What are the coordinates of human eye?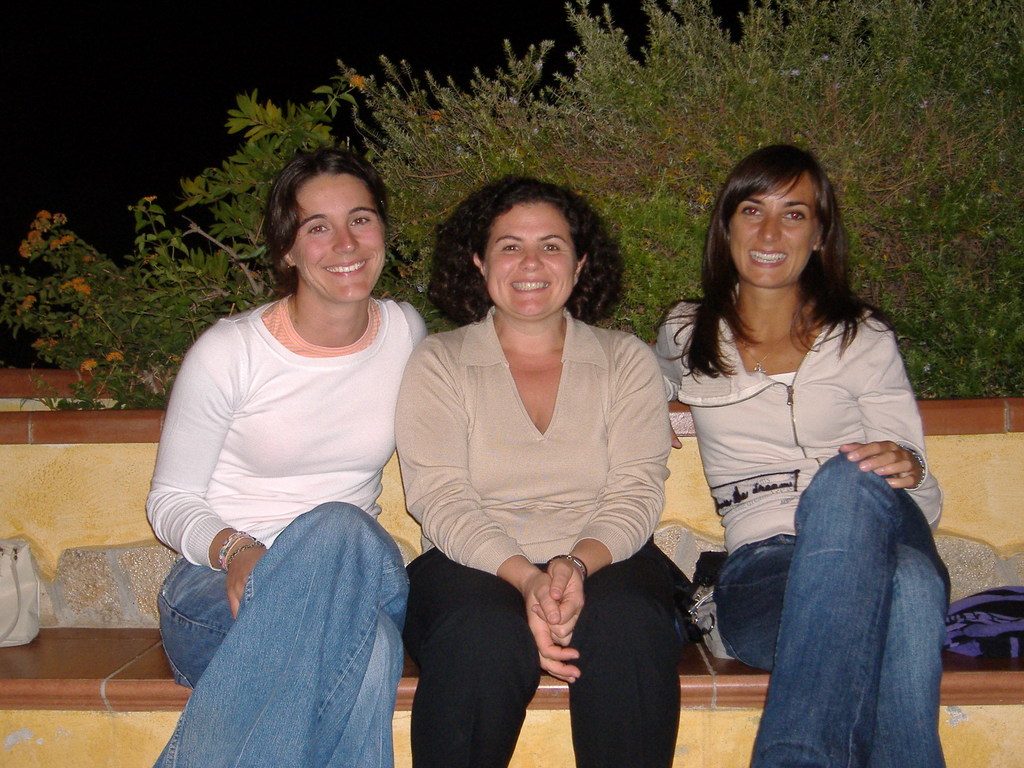
x1=738, y1=202, x2=763, y2=220.
